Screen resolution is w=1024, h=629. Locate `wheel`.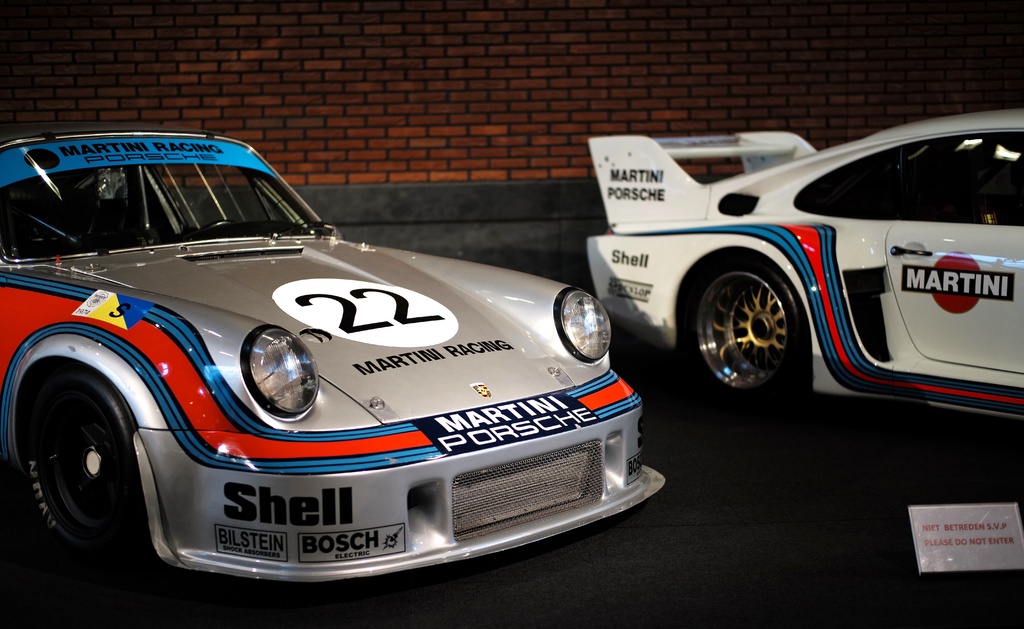
left=700, top=257, right=817, bottom=404.
